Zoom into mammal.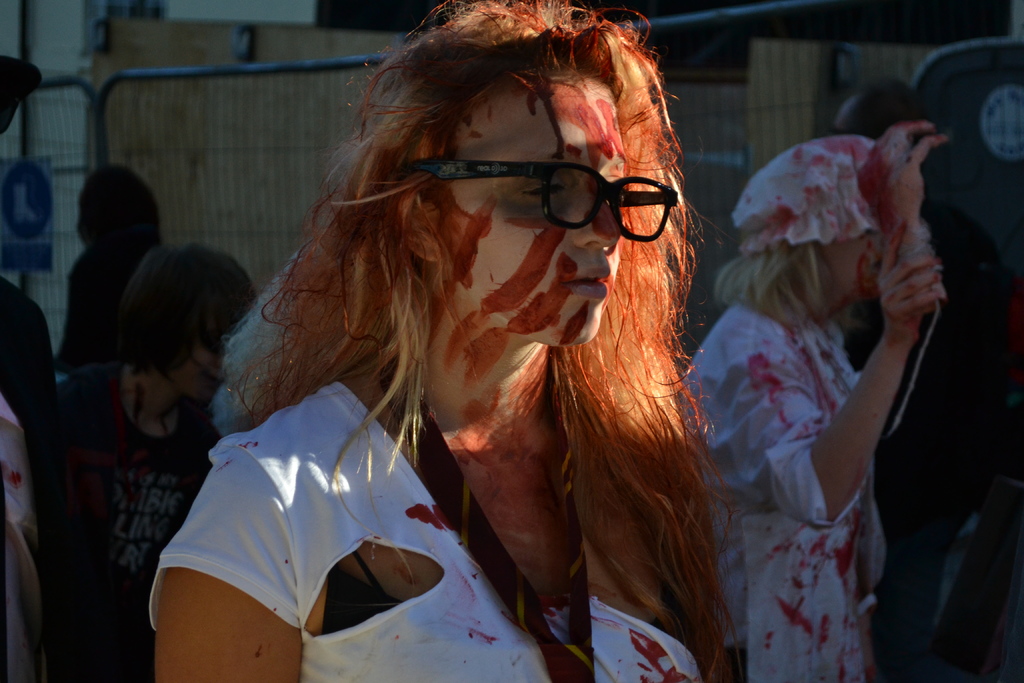
Zoom target: [678, 130, 954, 682].
